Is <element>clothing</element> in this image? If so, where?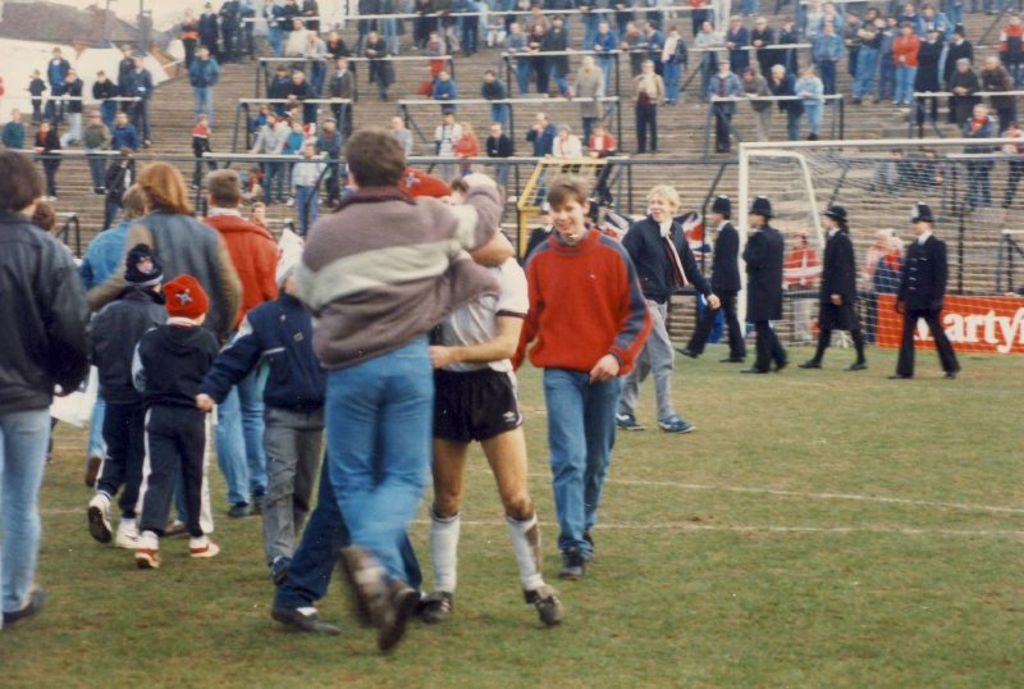
Yes, at select_region(526, 32, 548, 87).
